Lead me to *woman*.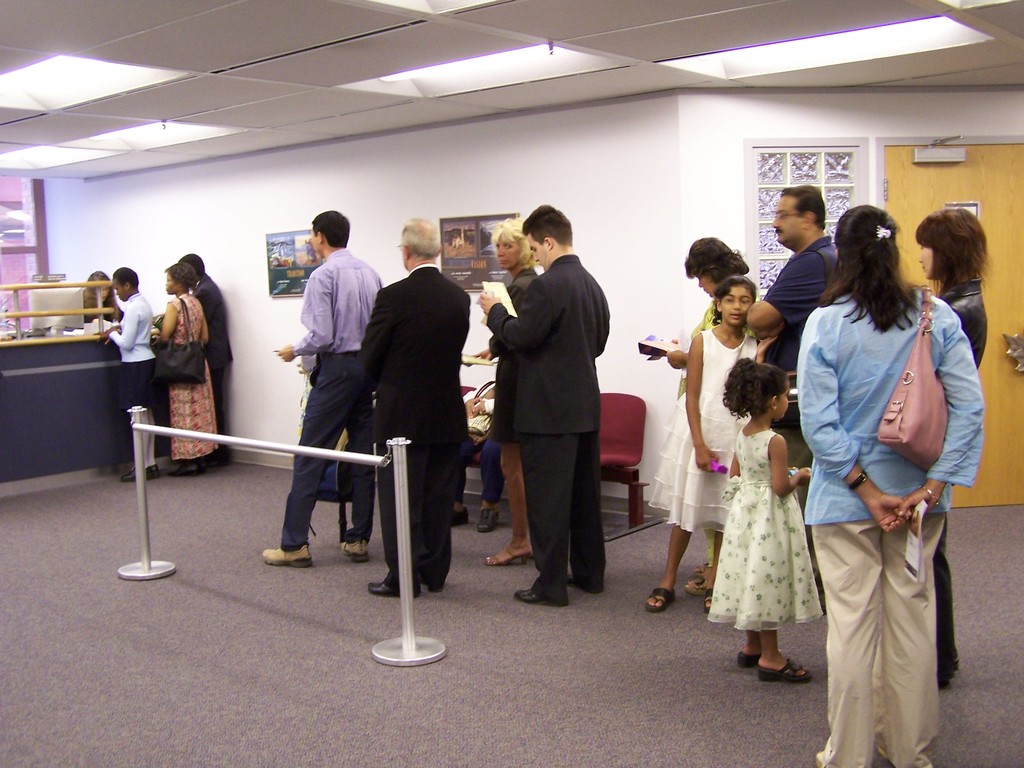
Lead to select_region(472, 218, 546, 572).
